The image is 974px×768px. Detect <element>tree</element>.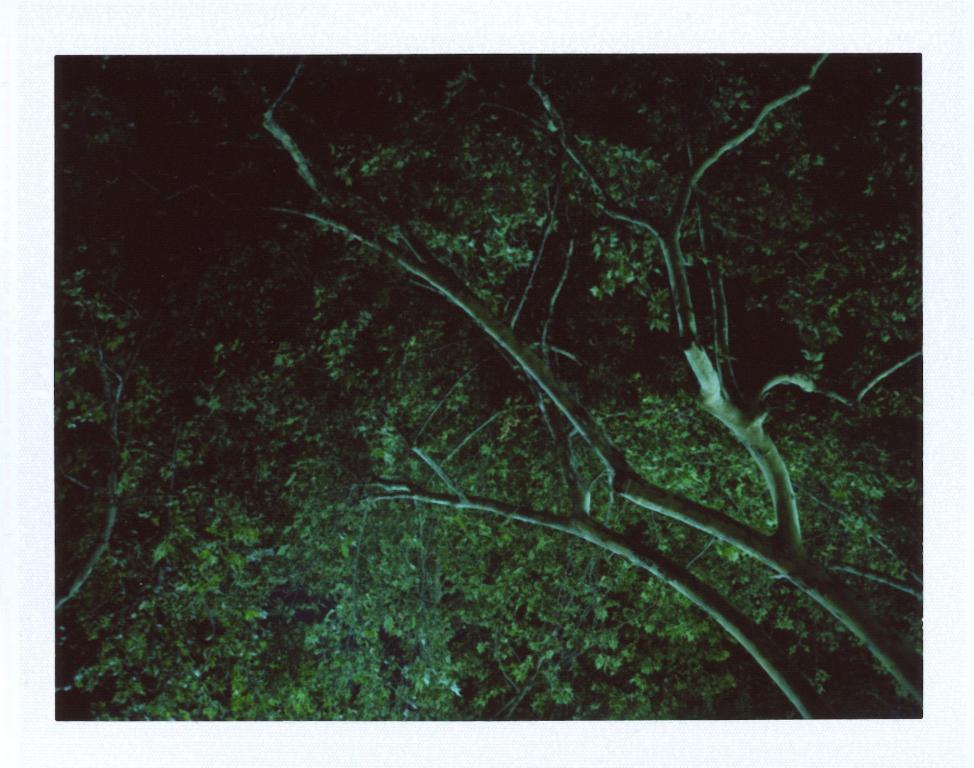
Detection: detection(51, 52, 927, 723).
